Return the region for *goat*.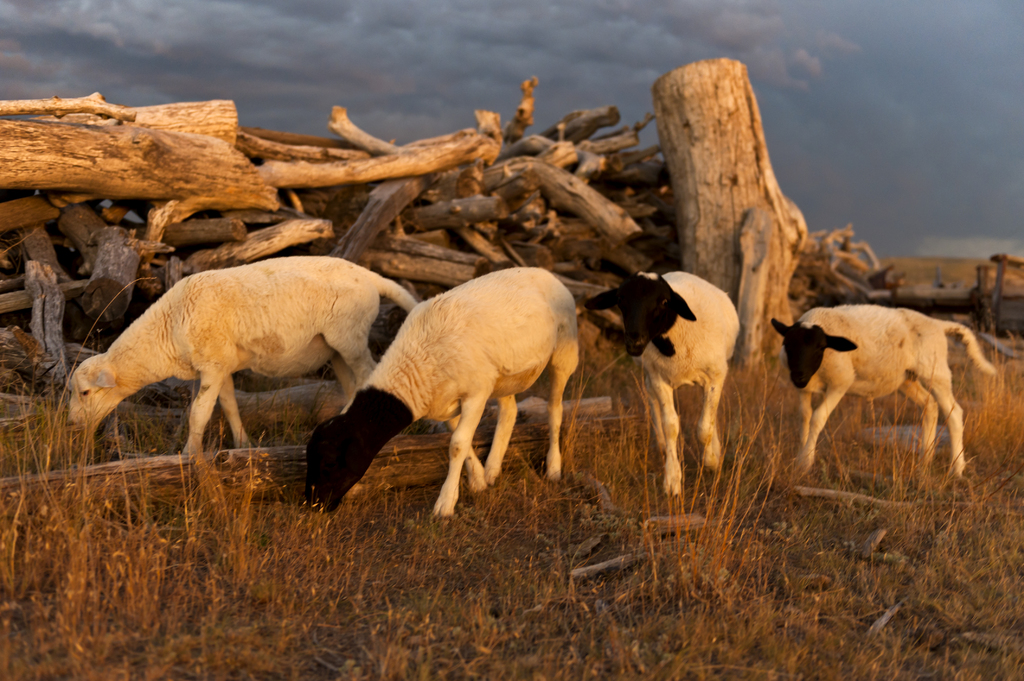
{"left": 587, "top": 271, "right": 742, "bottom": 494}.
